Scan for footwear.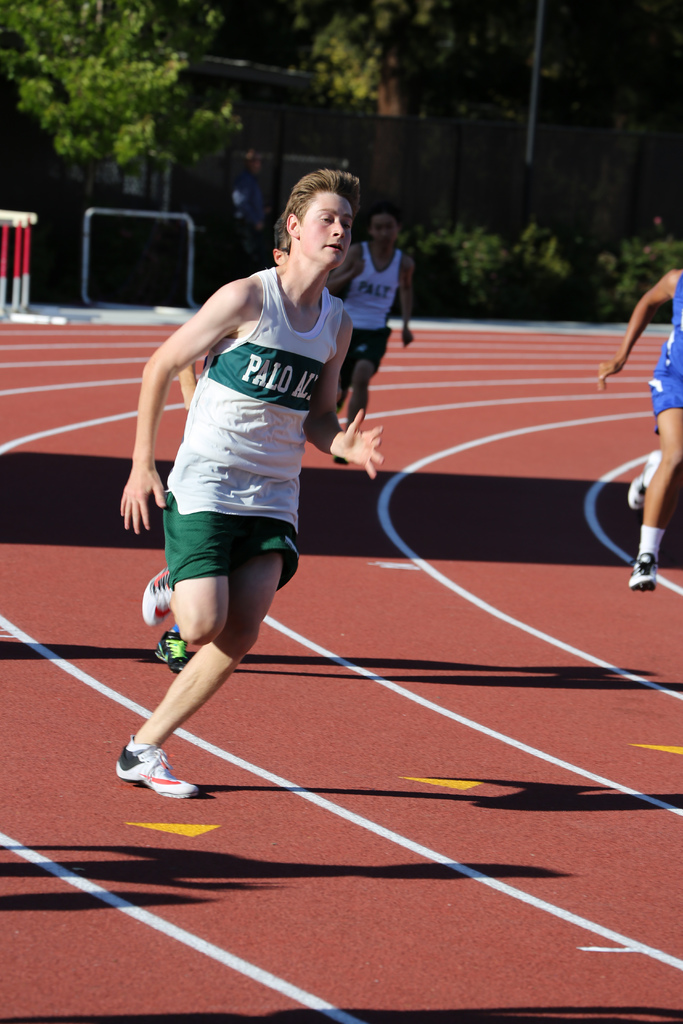
Scan result: l=152, t=626, r=186, b=673.
